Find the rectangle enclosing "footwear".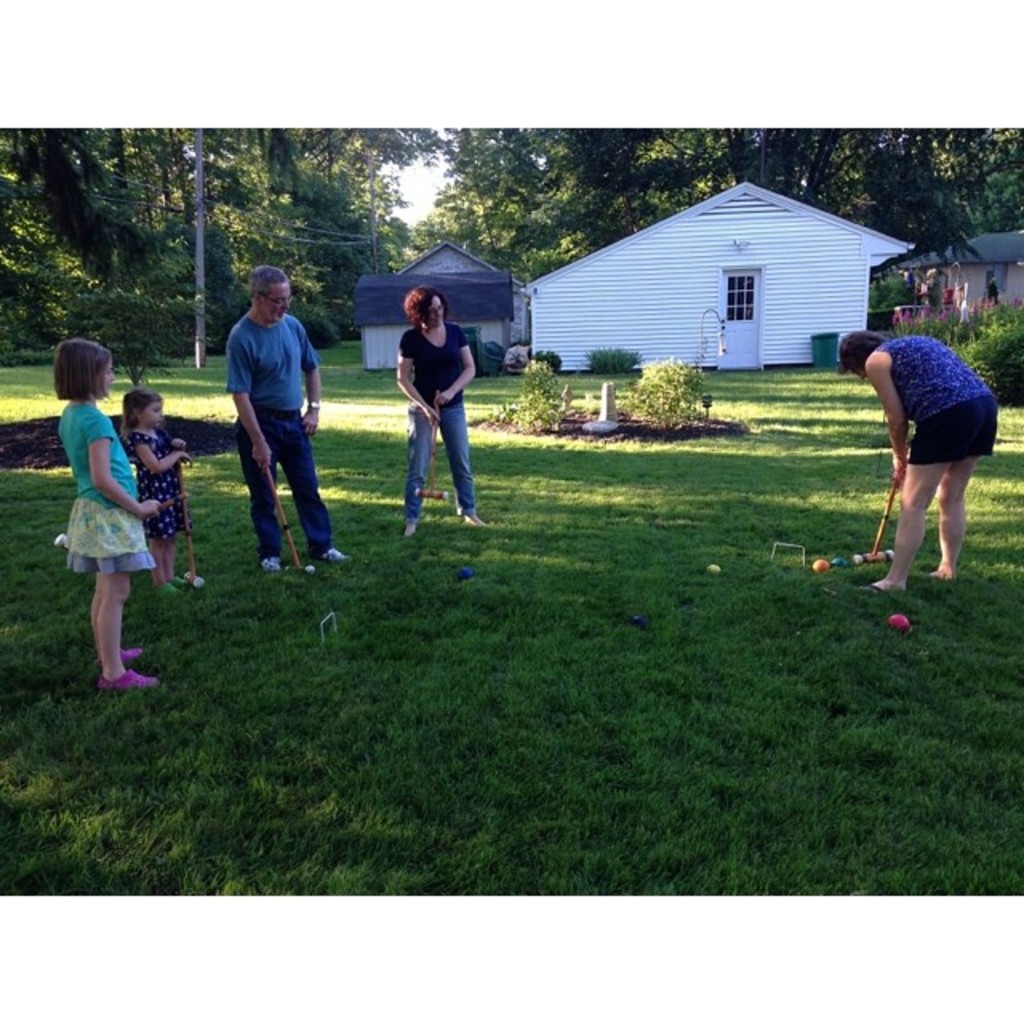
264, 557, 285, 574.
